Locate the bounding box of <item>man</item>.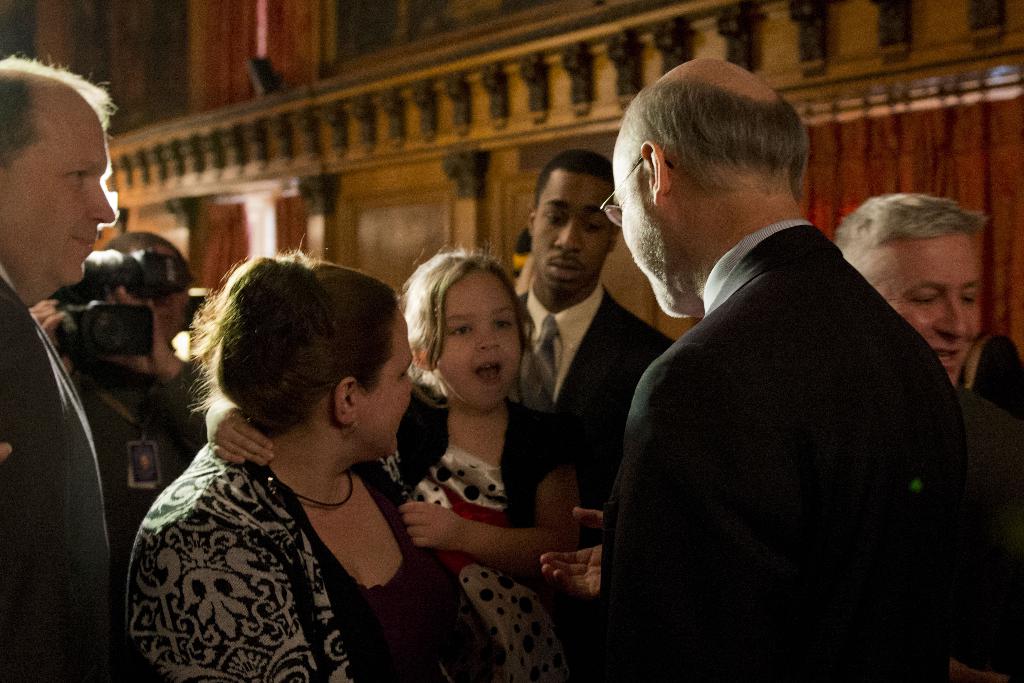
Bounding box: pyautogui.locateOnScreen(0, 54, 124, 682).
